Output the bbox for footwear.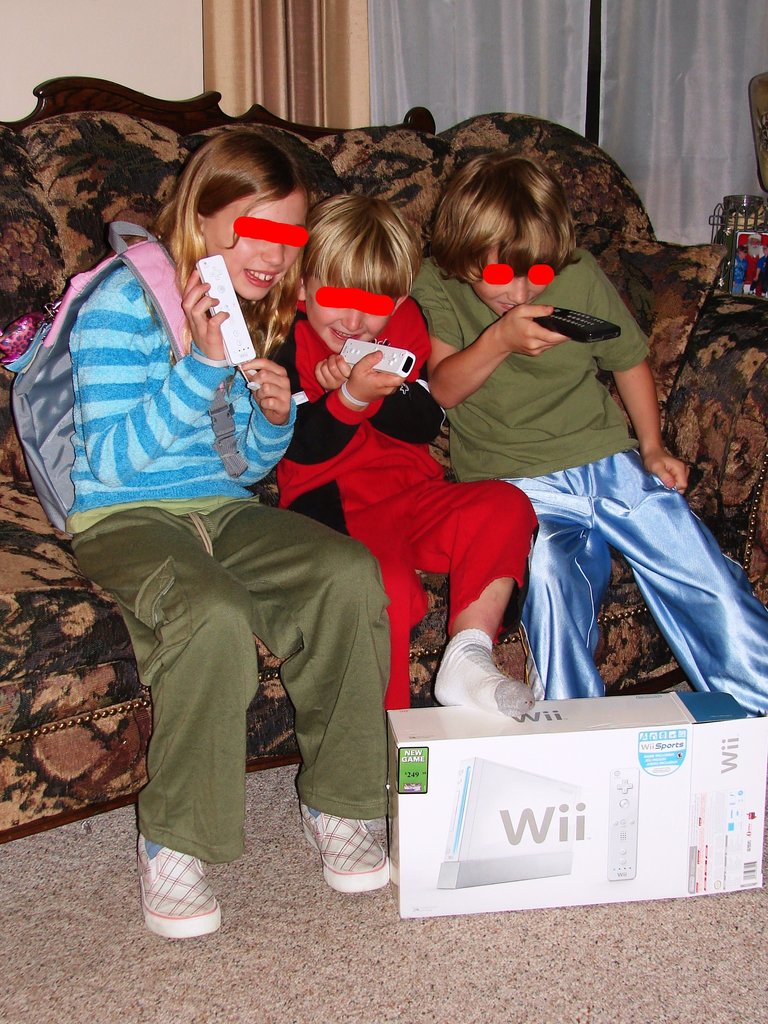
{"left": 301, "top": 803, "right": 388, "bottom": 890}.
